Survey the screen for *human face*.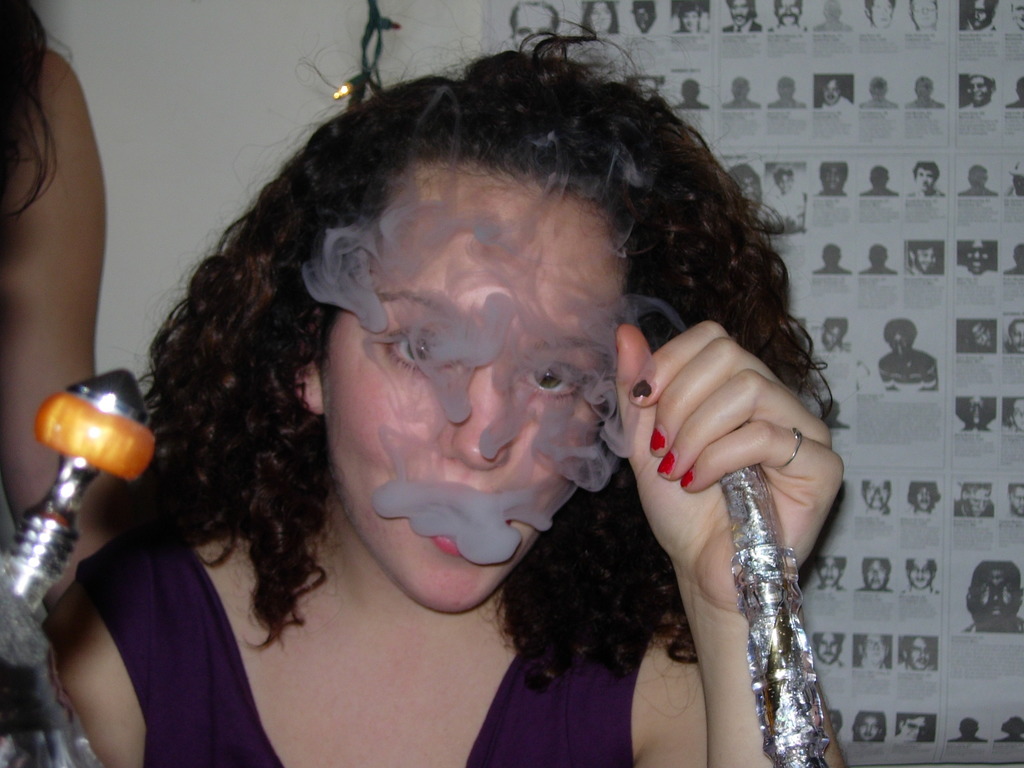
Survey found: detection(321, 167, 626, 611).
